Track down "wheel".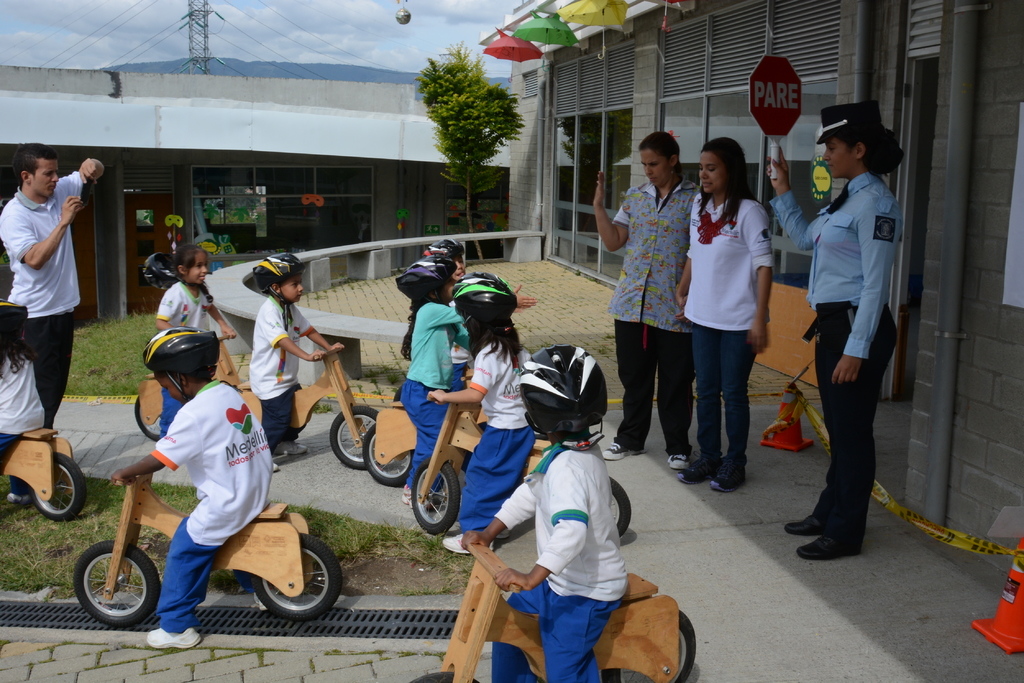
Tracked to left=328, top=406, right=377, bottom=469.
